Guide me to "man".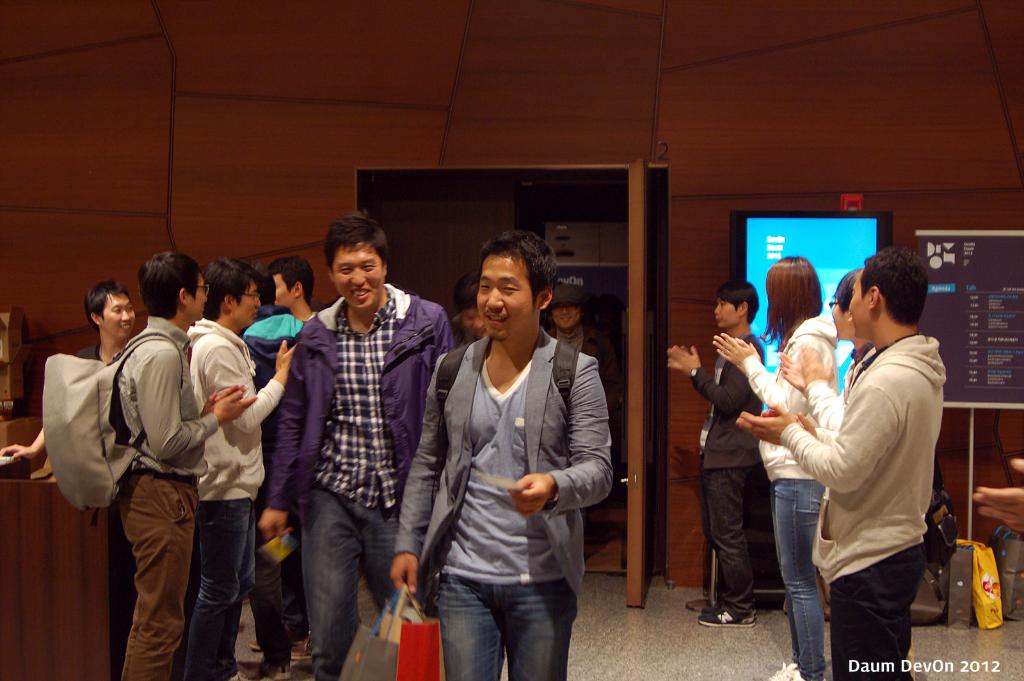
Guidance: <region>187, 259, 297, 680</region>.
